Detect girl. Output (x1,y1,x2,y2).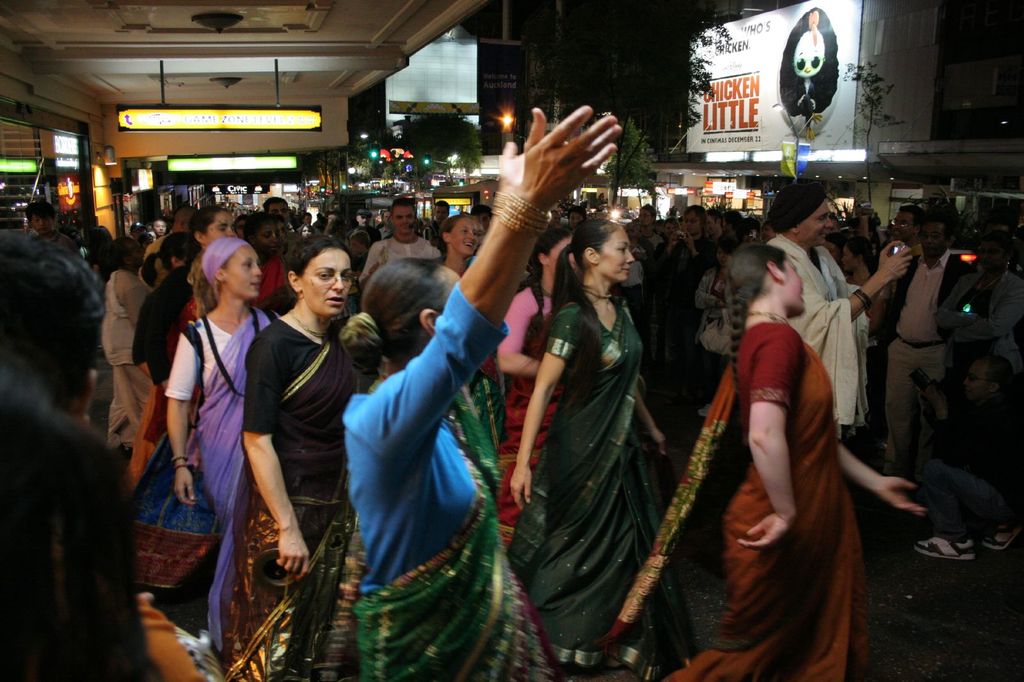
(502,220,702,681).
